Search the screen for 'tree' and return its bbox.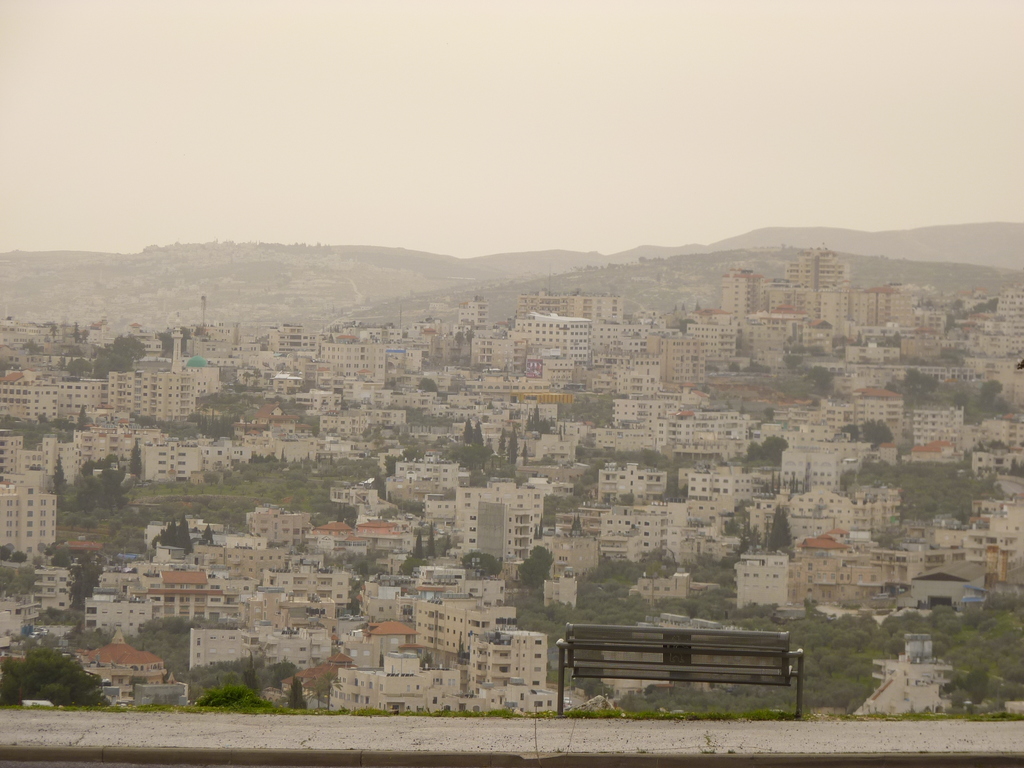
Found: <region>79, 328, 88, 344</region>.
